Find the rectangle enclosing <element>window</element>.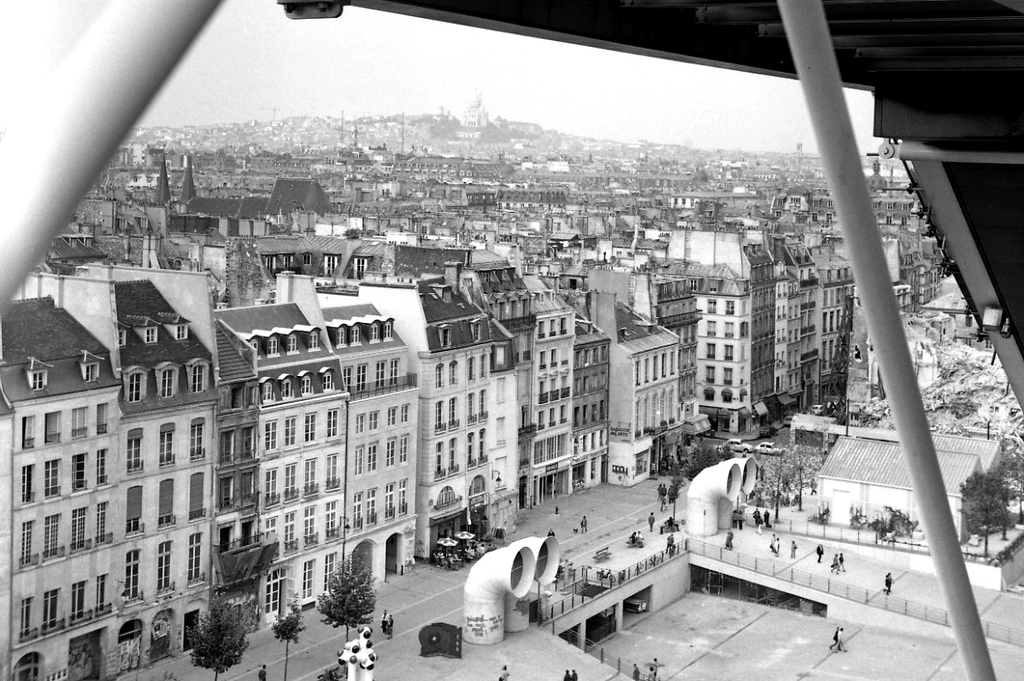
<region>382, 479, 397, 515</region>.
